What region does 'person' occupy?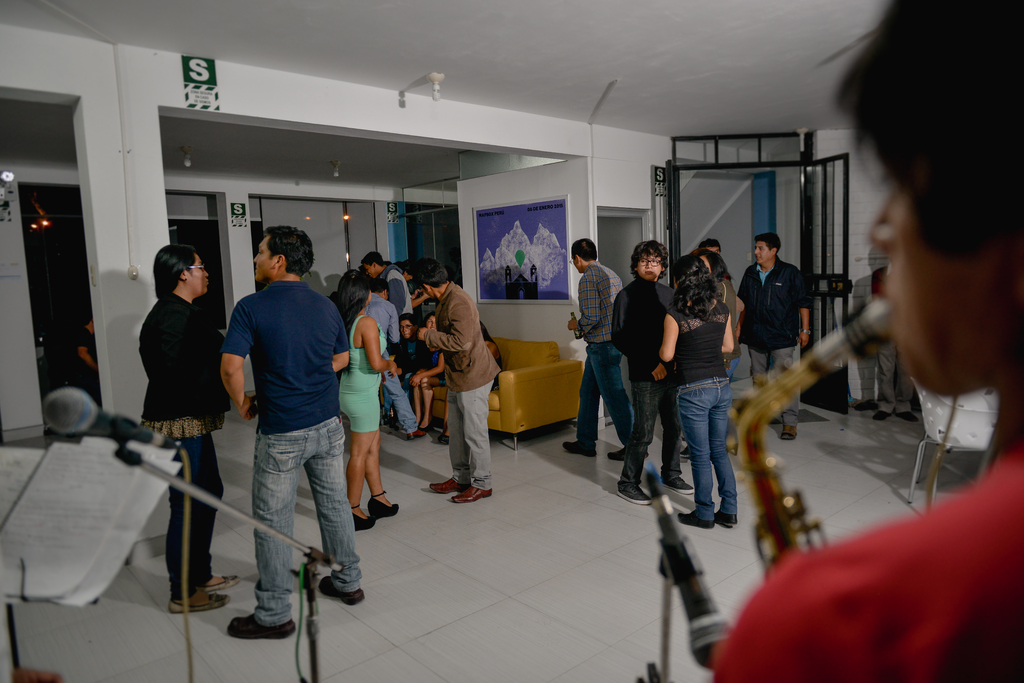
locate(404, 256, 500, 511).
